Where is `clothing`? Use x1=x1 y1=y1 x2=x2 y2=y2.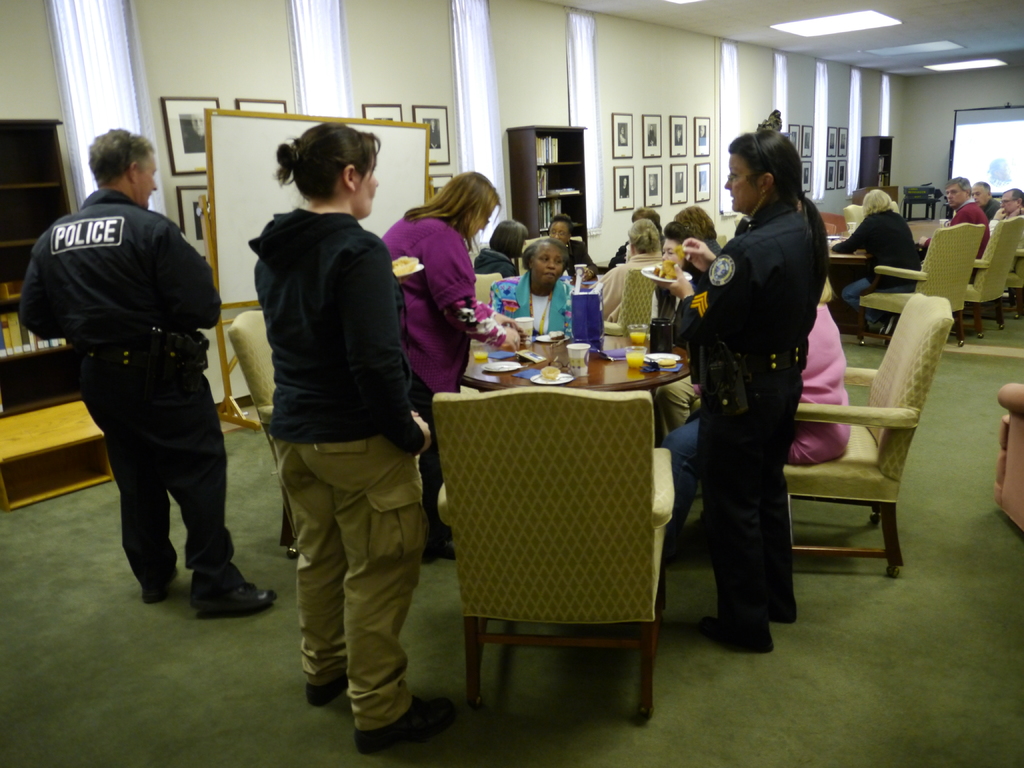
x1=374 y1=202 x2=508 y2=541.
